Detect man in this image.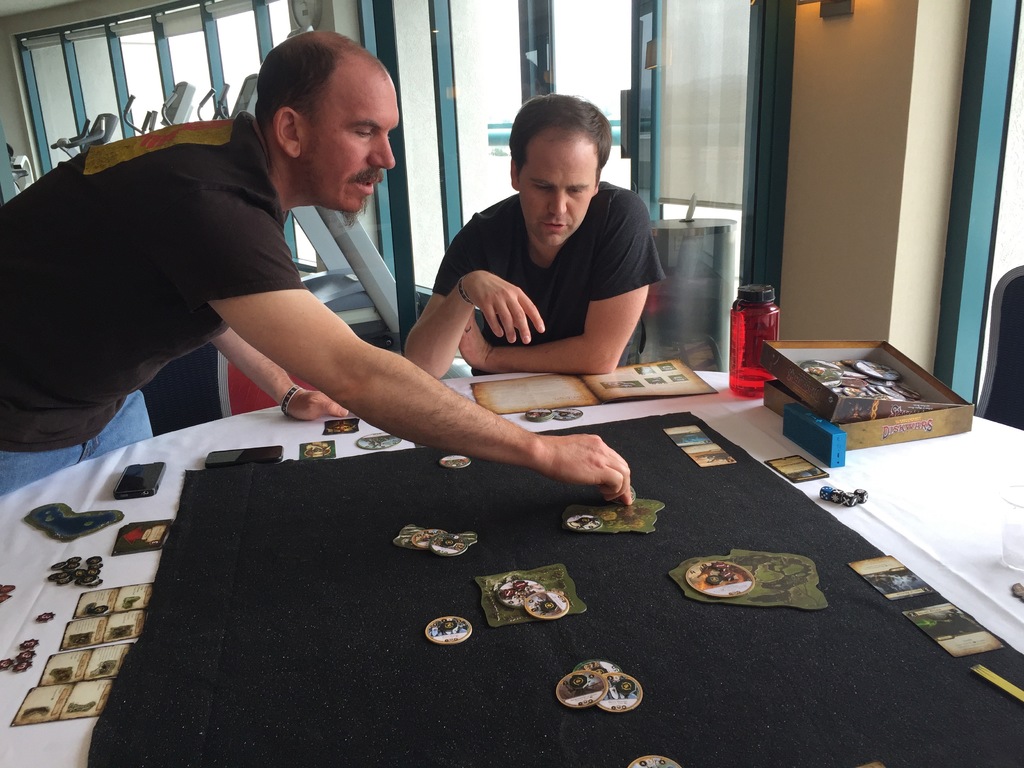
Detection: [0,30,629,501].
